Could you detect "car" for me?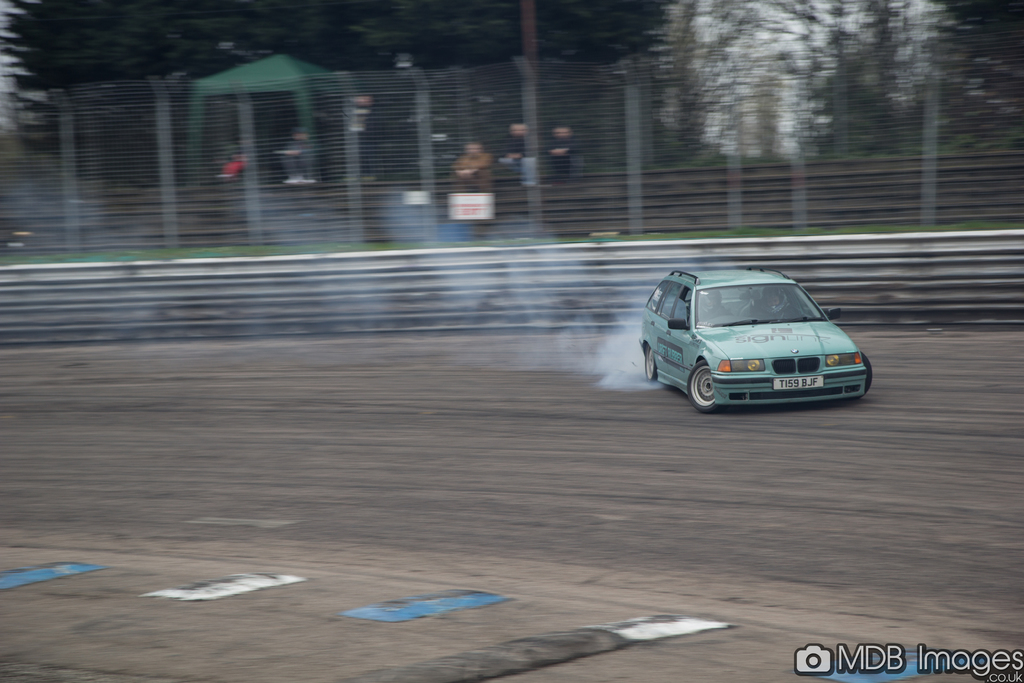
Detection result: l=646, t=265, r=874, b=418.
